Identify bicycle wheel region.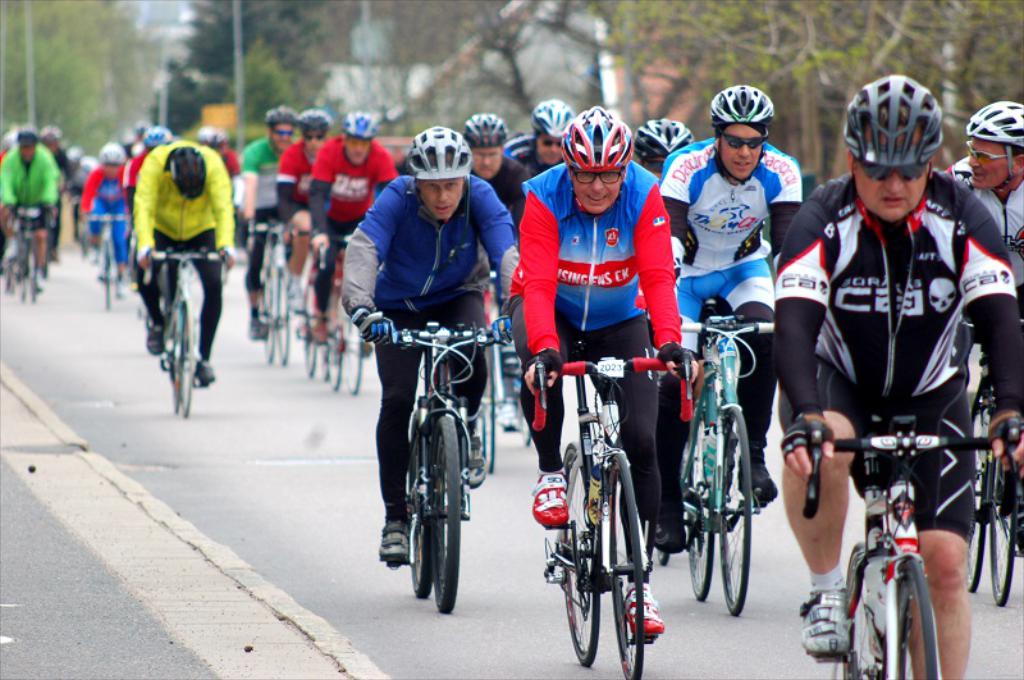
Region: x1=476 y1=344 x2=500 y2=479.
